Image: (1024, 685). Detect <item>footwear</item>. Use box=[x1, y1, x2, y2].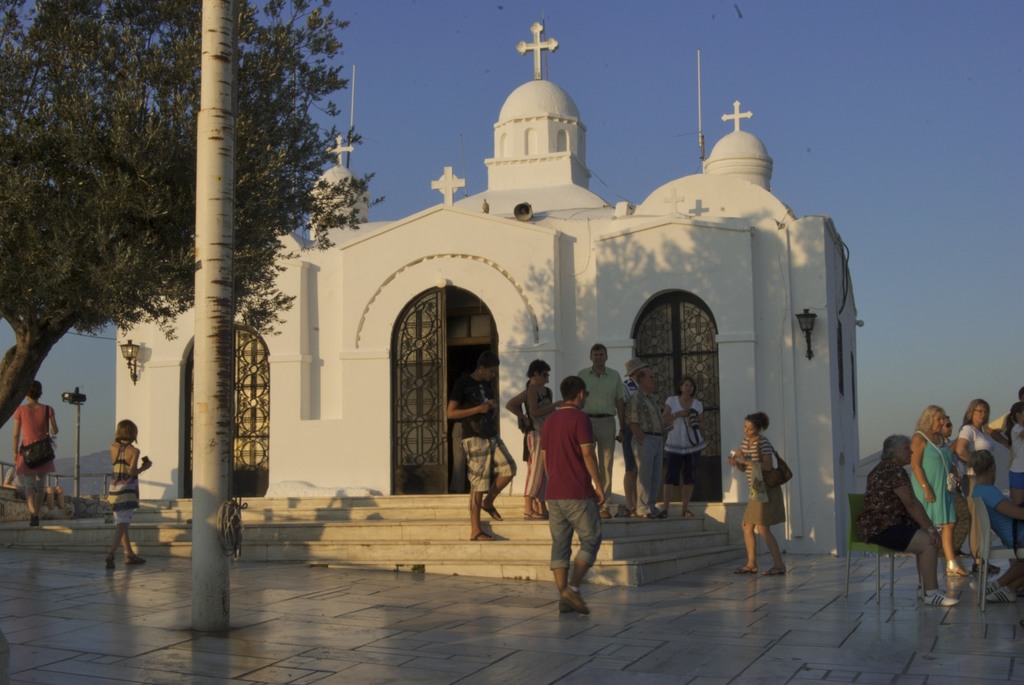
box=[479, 506, 504, 524].
